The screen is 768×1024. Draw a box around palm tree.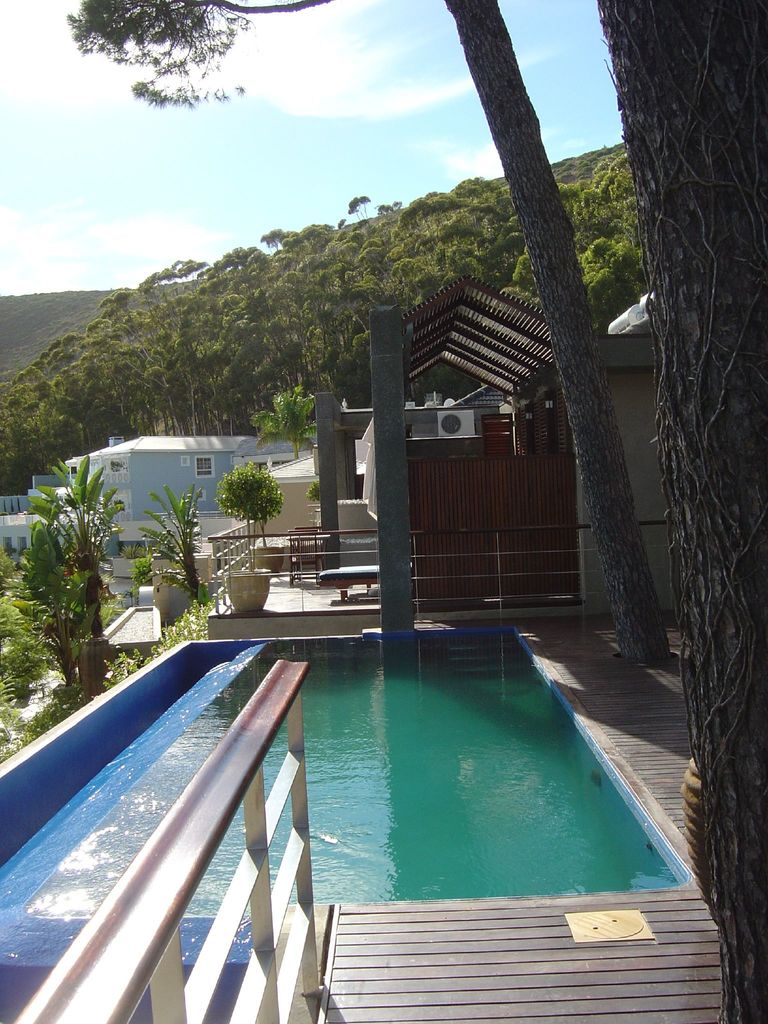
141:484:210:606.
